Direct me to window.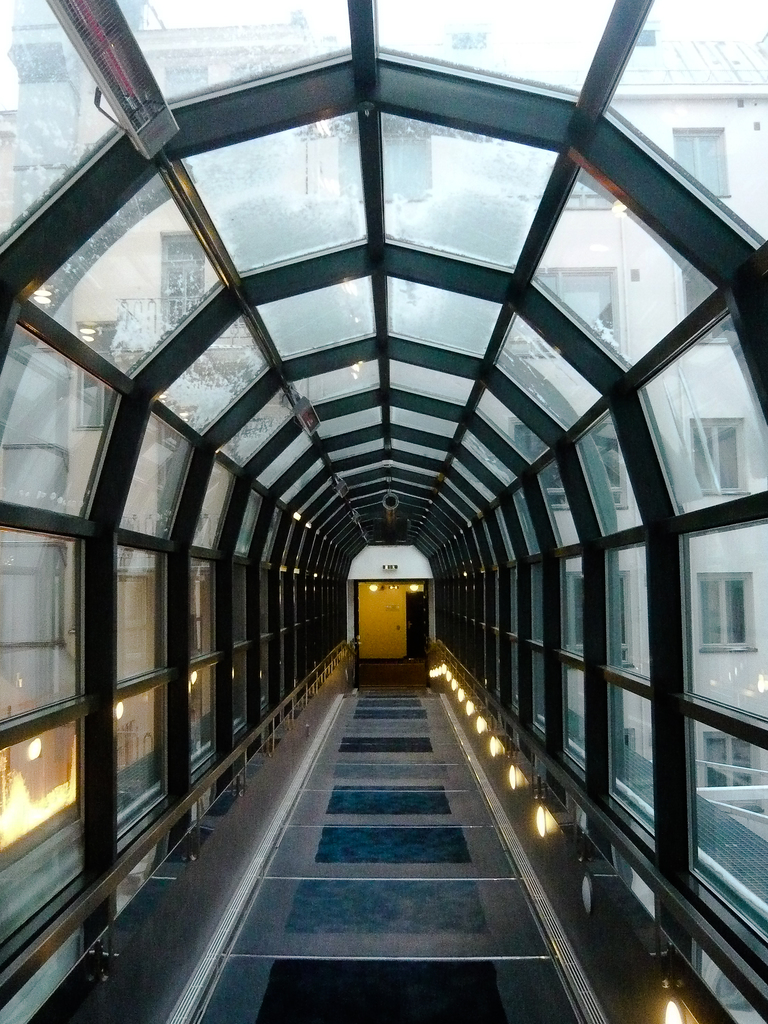
Direction: crop(678, 265, 730, 346).
